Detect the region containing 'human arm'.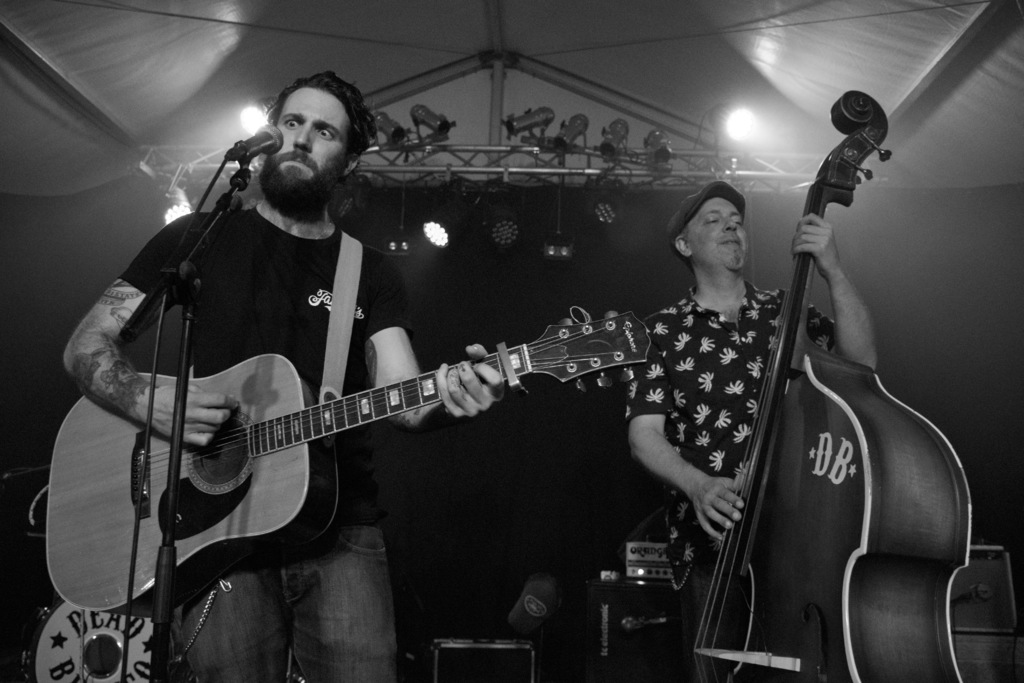
{"left": 790, "top": 215, "right": 881, "bottom": 371}.
